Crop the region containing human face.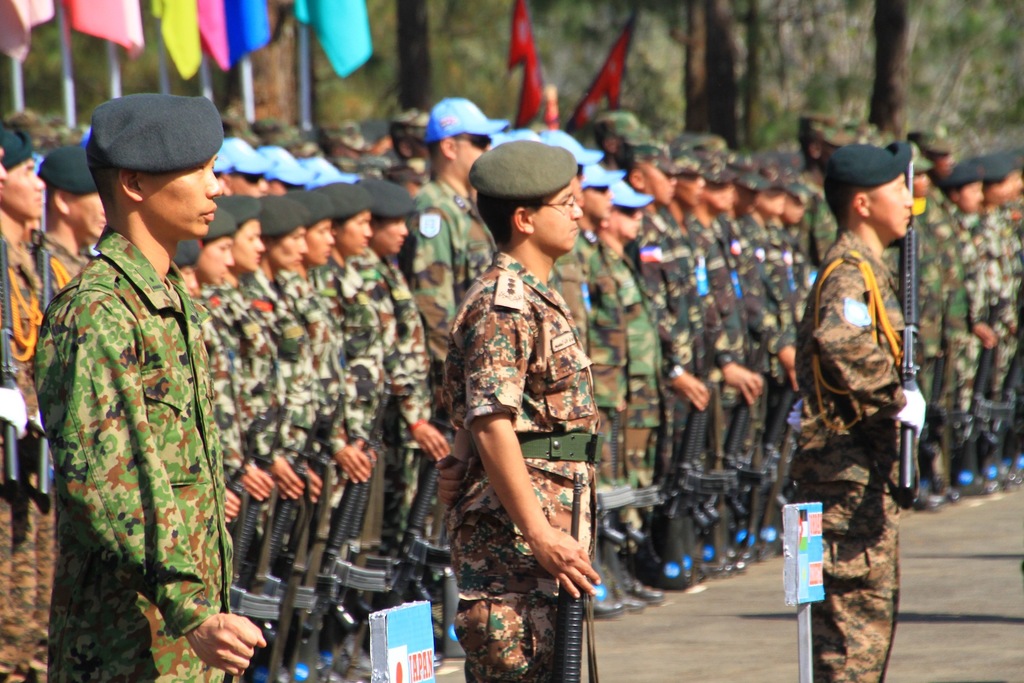
Crop region: (left=454, top=131, right=495, bottom=178).
